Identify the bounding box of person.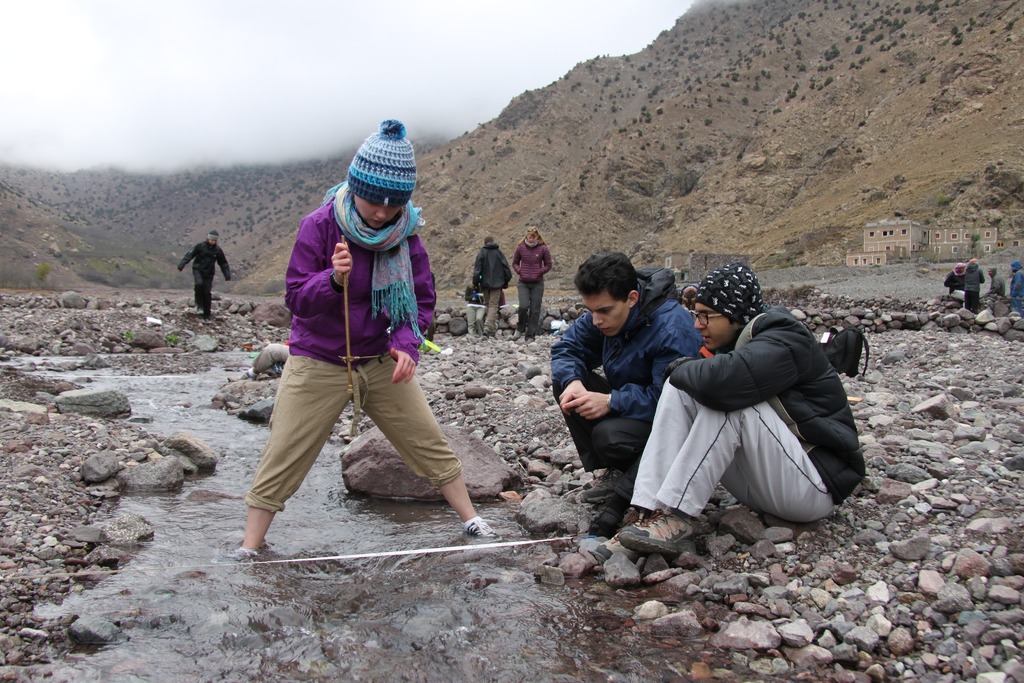
detection(508, 225, 555, 342).
